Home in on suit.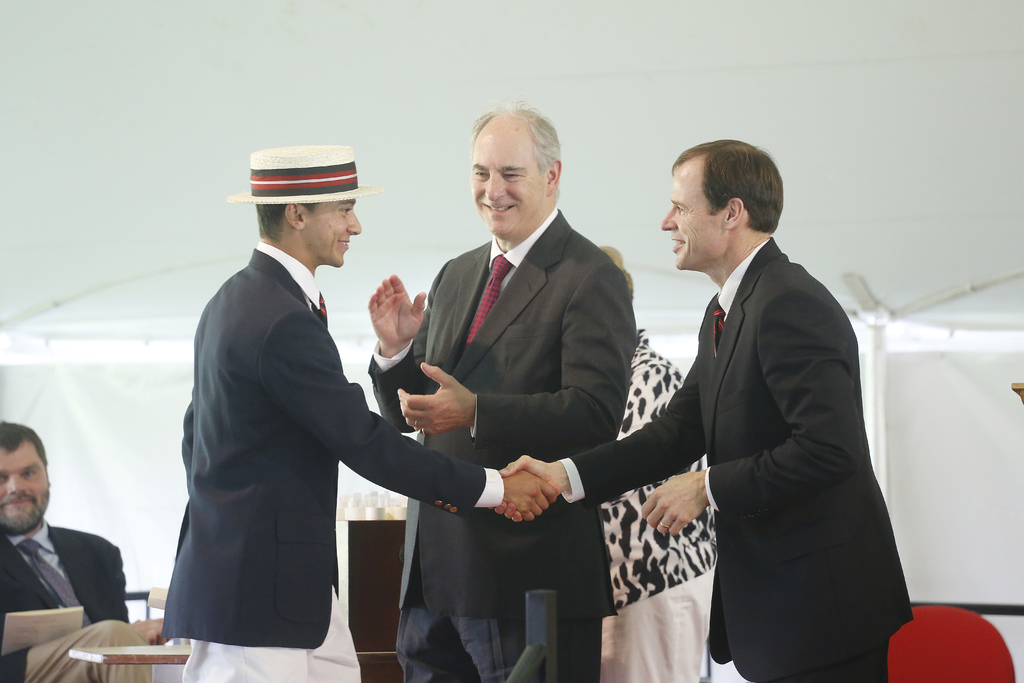
Homed in at rect(0, 523, 151, 682).
